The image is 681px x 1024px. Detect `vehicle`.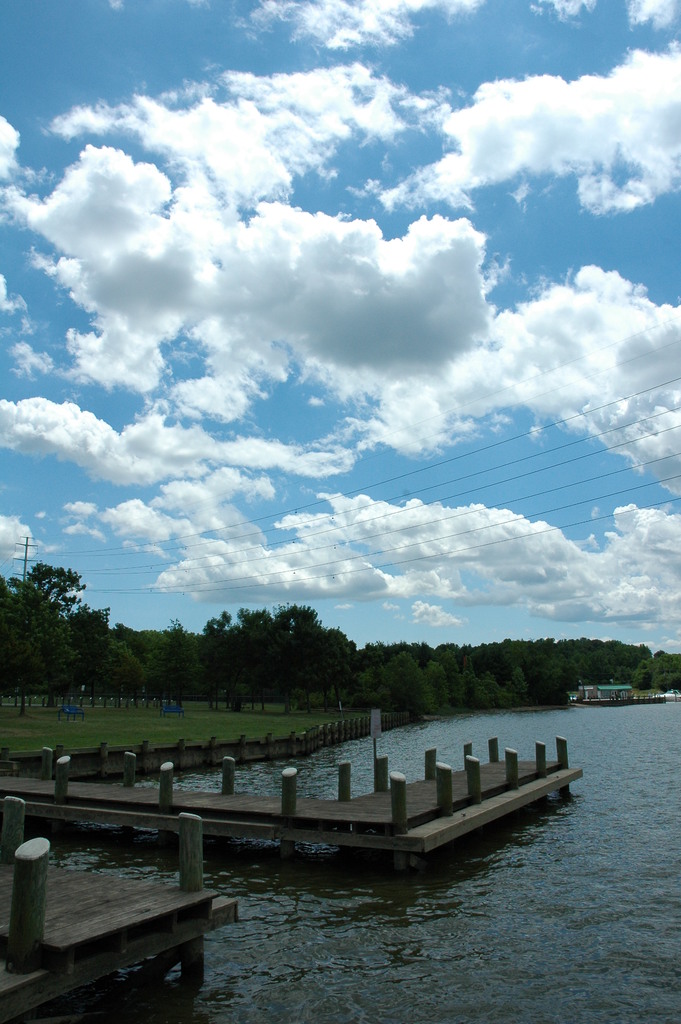
Detection: x1=576 y1=673 x2=668 y2=706.
